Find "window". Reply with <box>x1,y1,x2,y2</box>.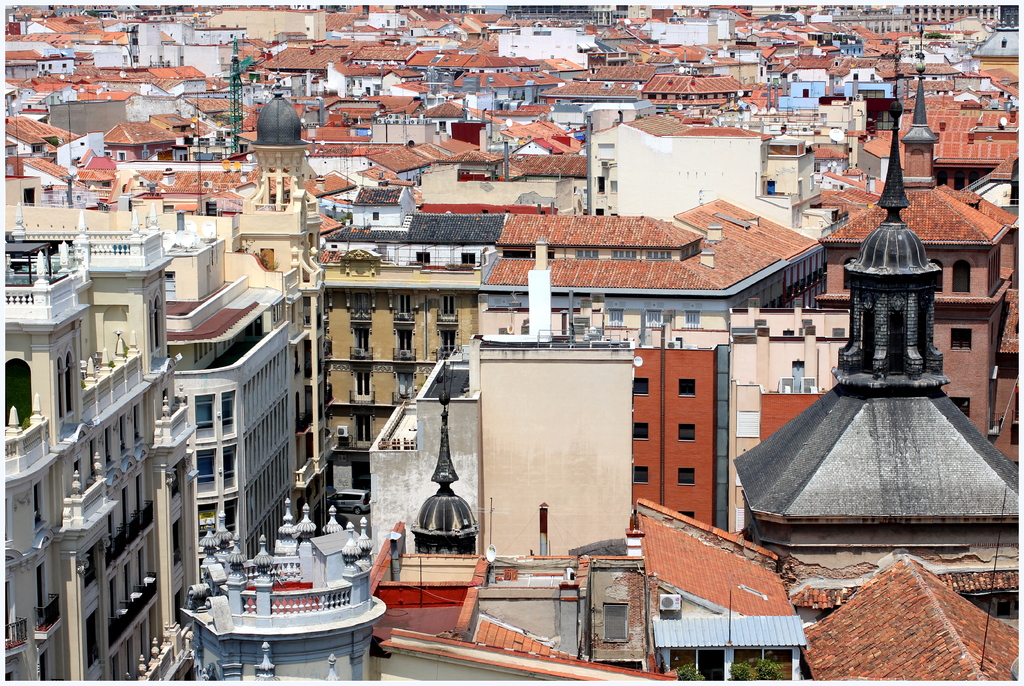
<box>950,324,977,353</box>.
